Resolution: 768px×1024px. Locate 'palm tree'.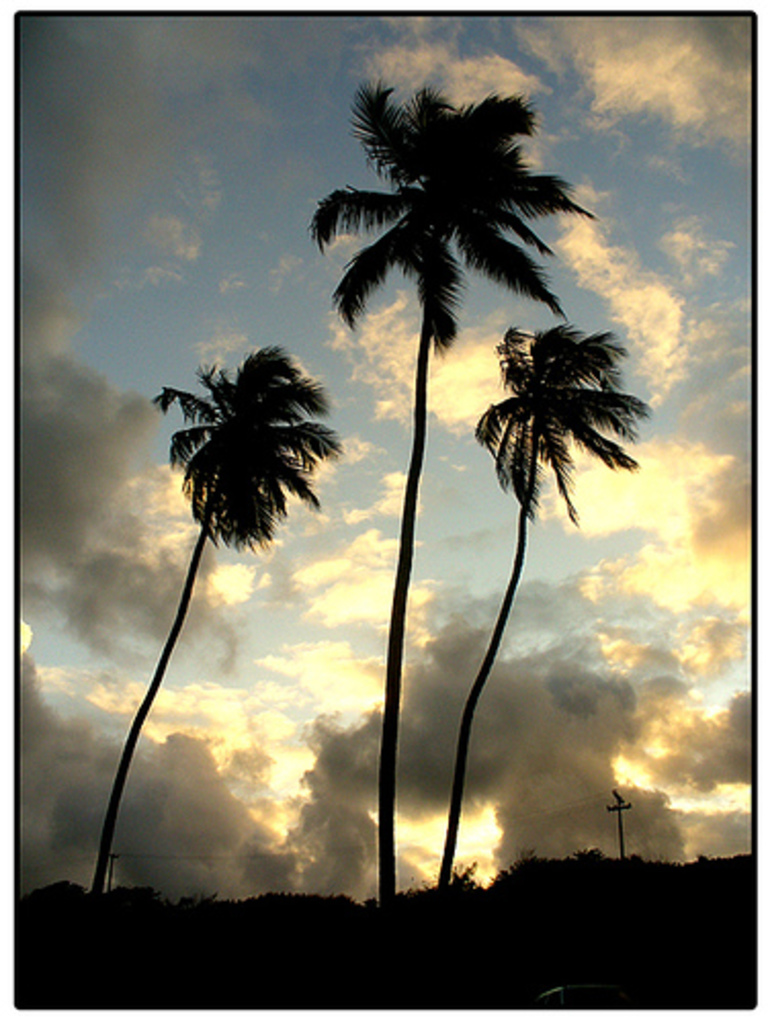
{"x1": 432, "y1": 313, "x2": 645, "y2": 883}.
